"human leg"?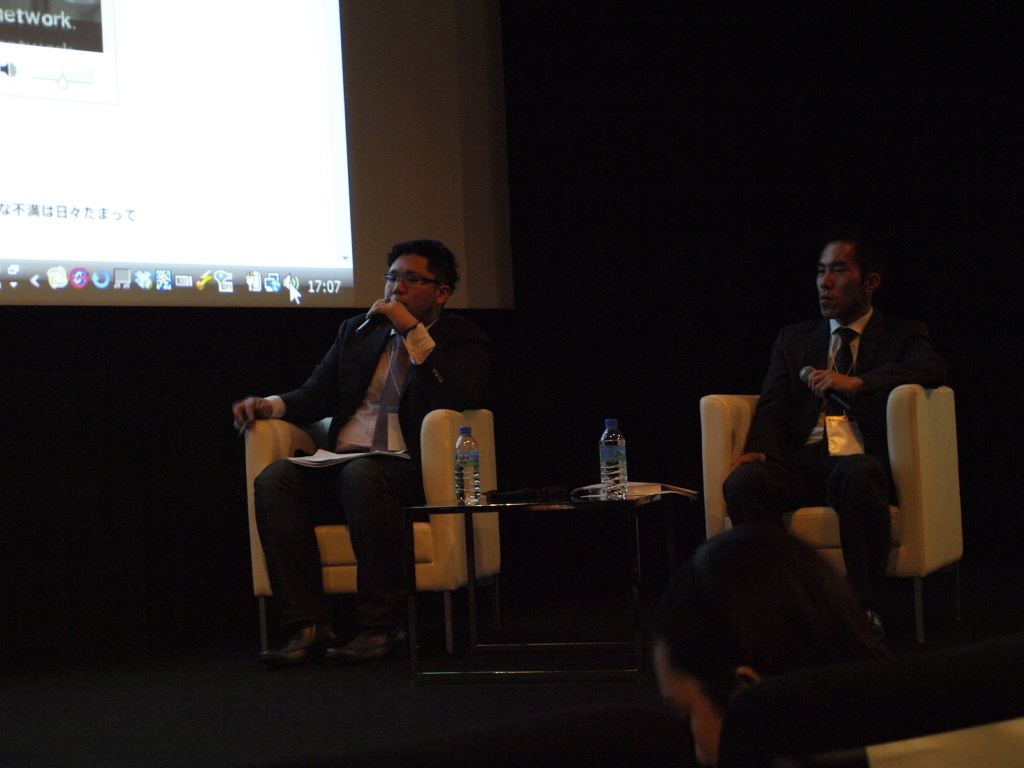
detection(821, 451, 891, 618)
